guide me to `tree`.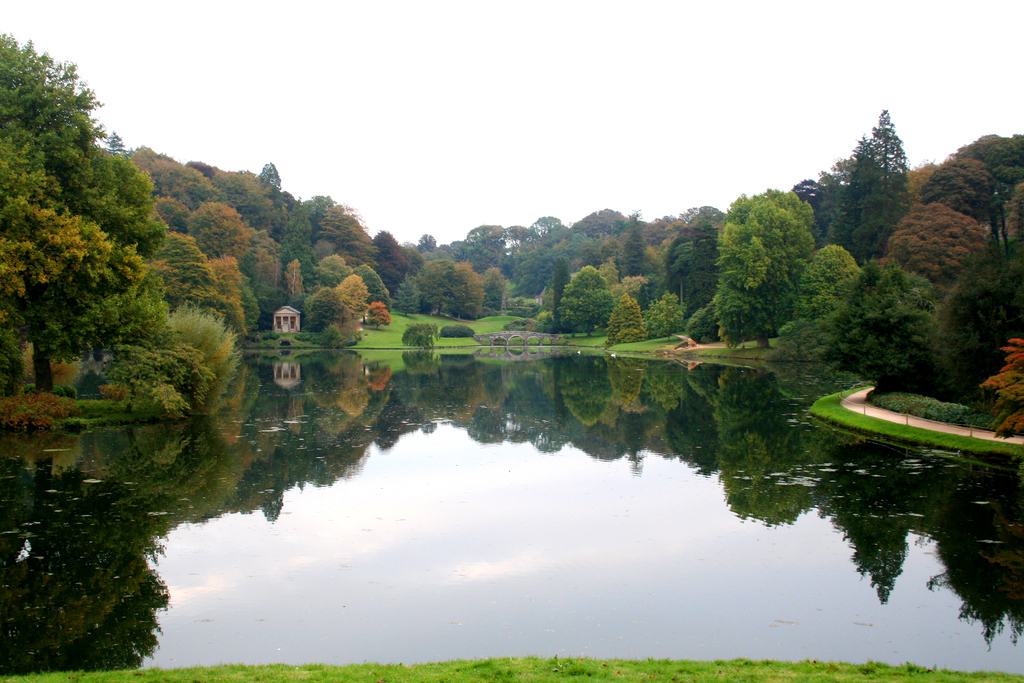
Guidance: (left=415, top=231, right=440, bottom=257).
